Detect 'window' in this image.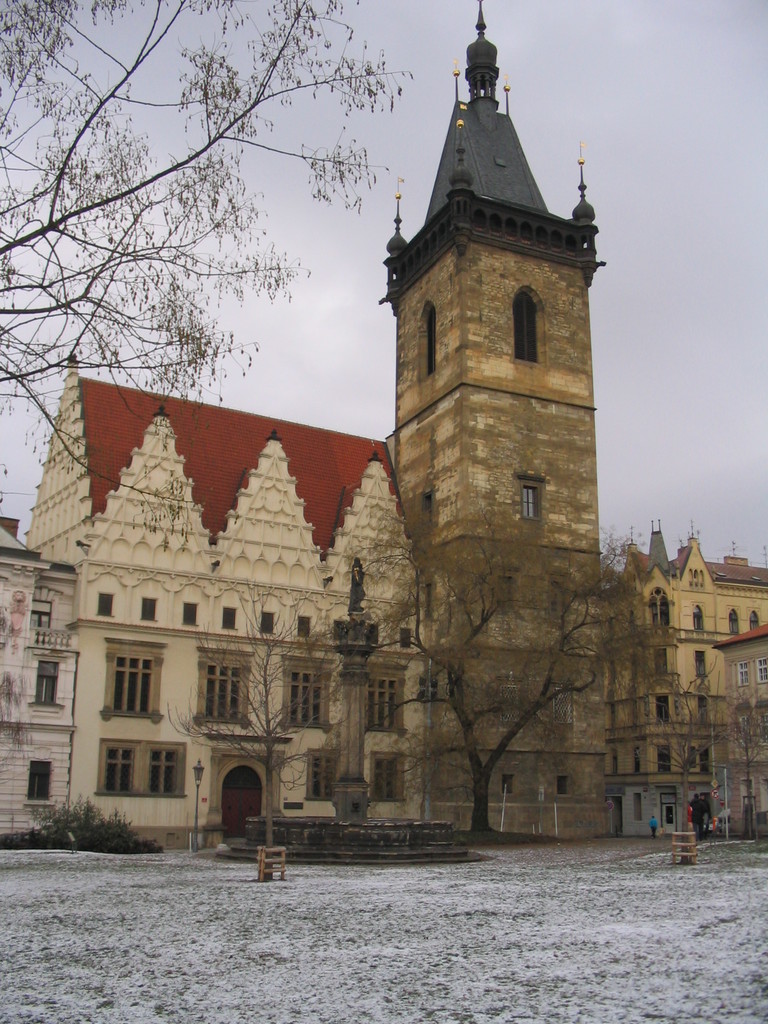
Detection: bbox=[692, 652, 709, 676].
